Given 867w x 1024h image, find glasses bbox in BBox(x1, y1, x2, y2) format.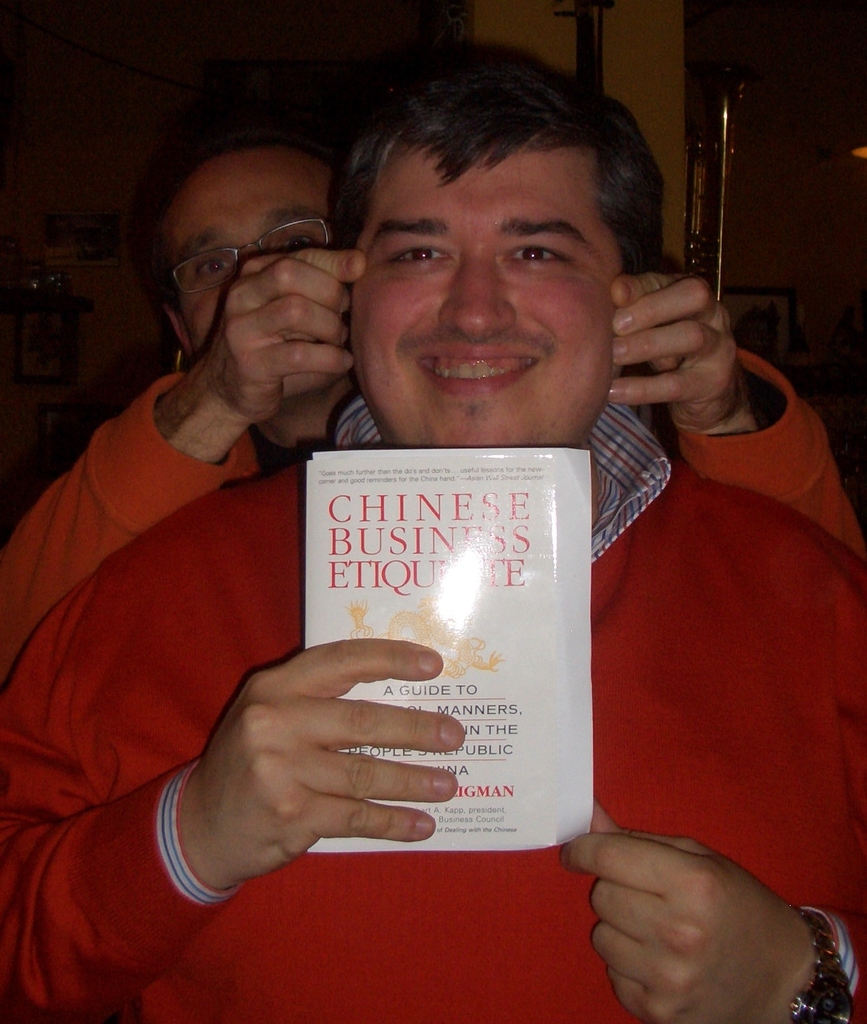
BBox(169, 216, 325, 297).
